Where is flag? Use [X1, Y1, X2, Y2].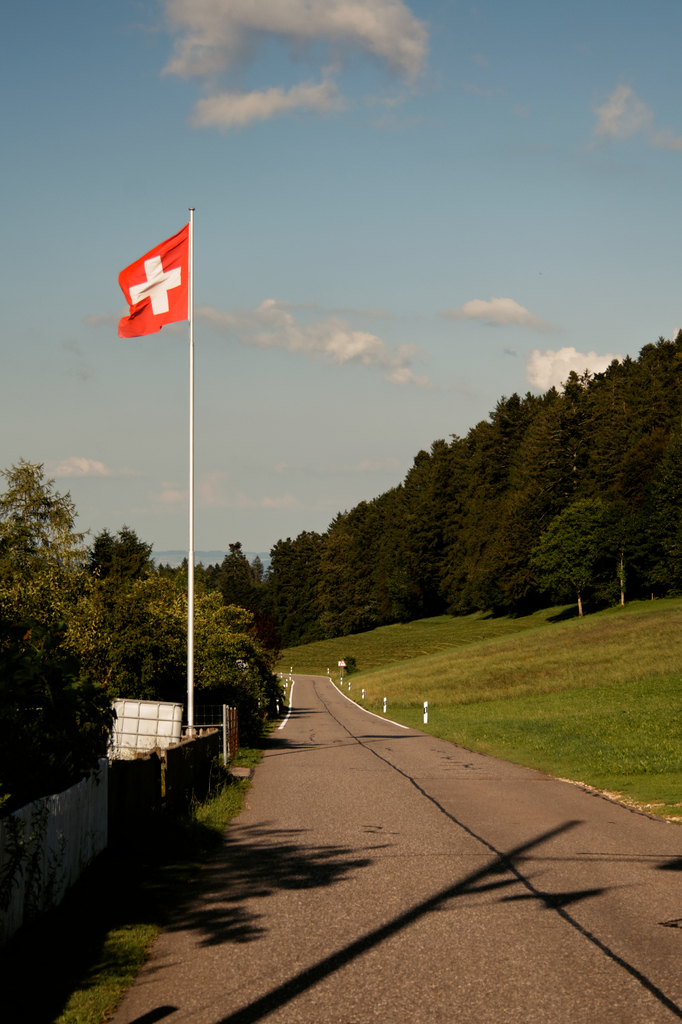
[108, 217, 191, 351].
